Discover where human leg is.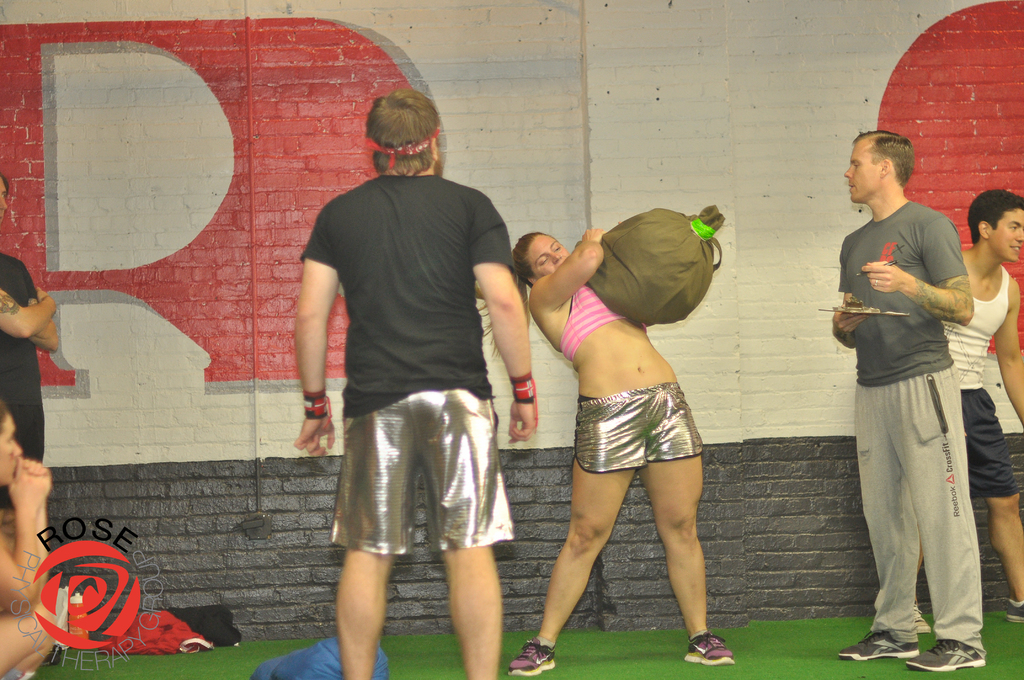
Discovered at box(648, 399, 732, 668).
